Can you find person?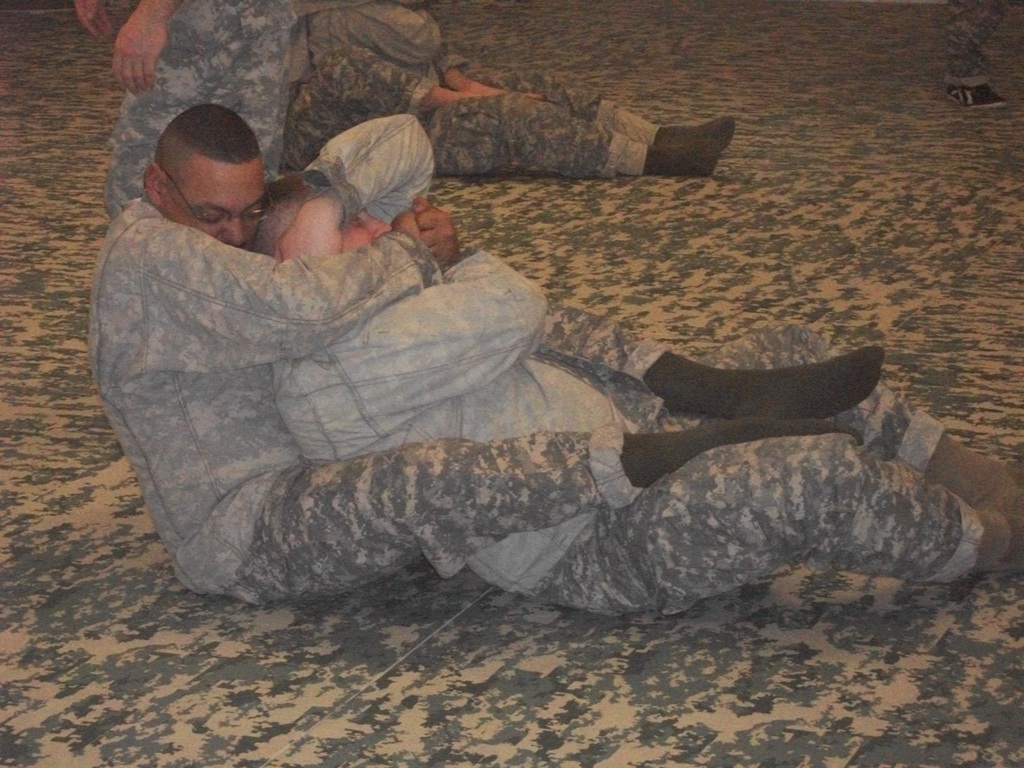
Yes, bounding box: {"left": 81, "top": 103, "right": 885, "bottom": 606}.
